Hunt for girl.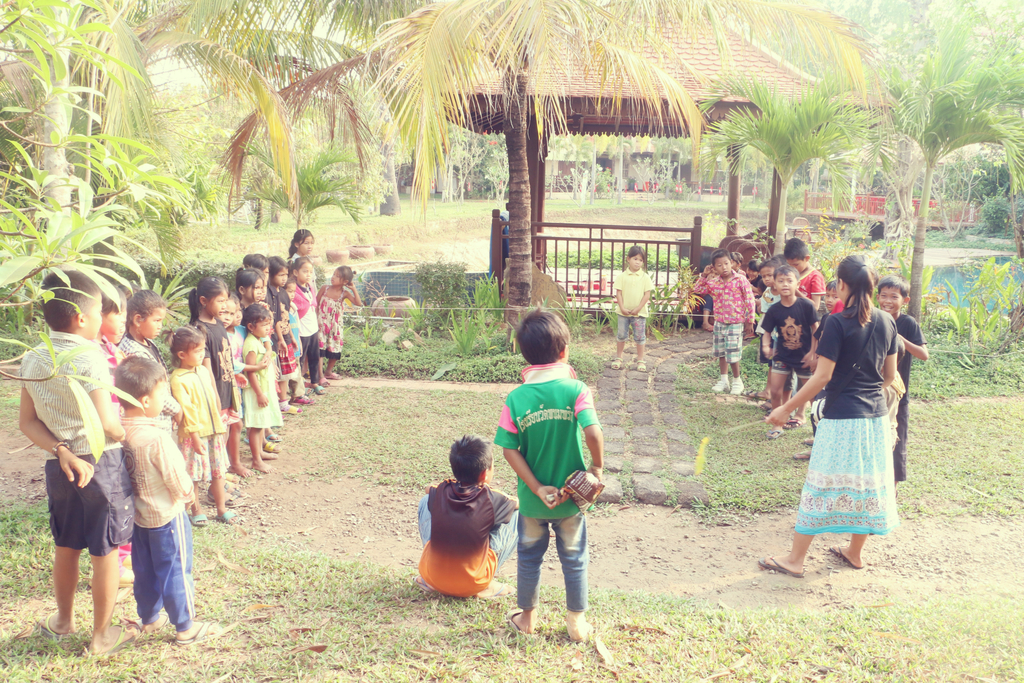
Hunted down at (x1=756, y1=258, x2=900, y2=577).
